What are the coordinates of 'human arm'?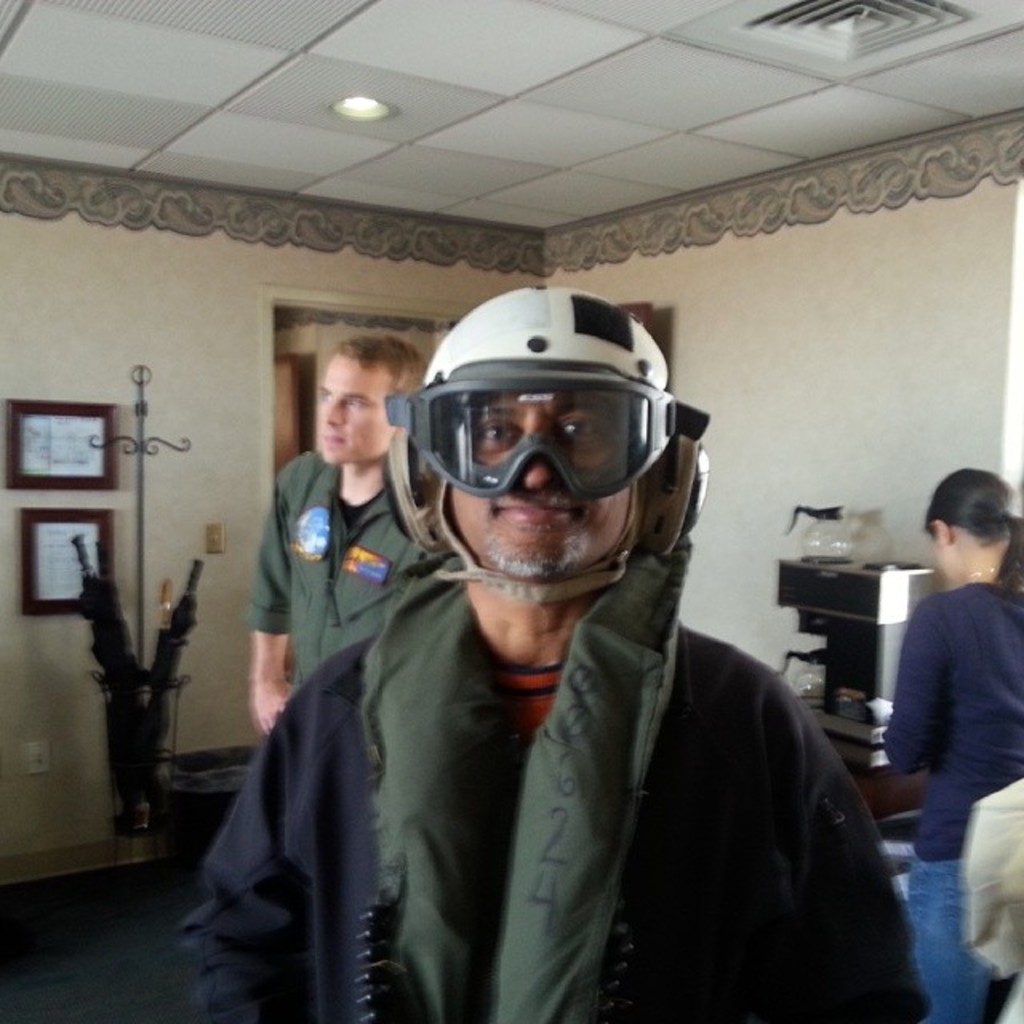
754/650/933/1018.
